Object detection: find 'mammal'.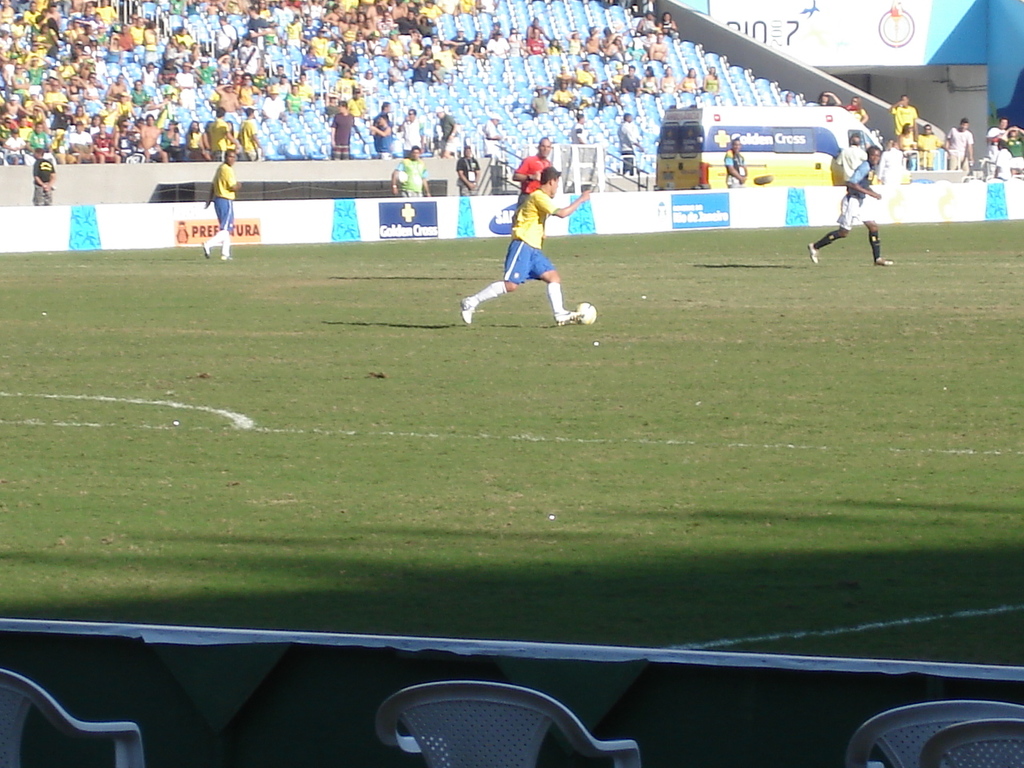
bbox(571, 110, 585, 143).
